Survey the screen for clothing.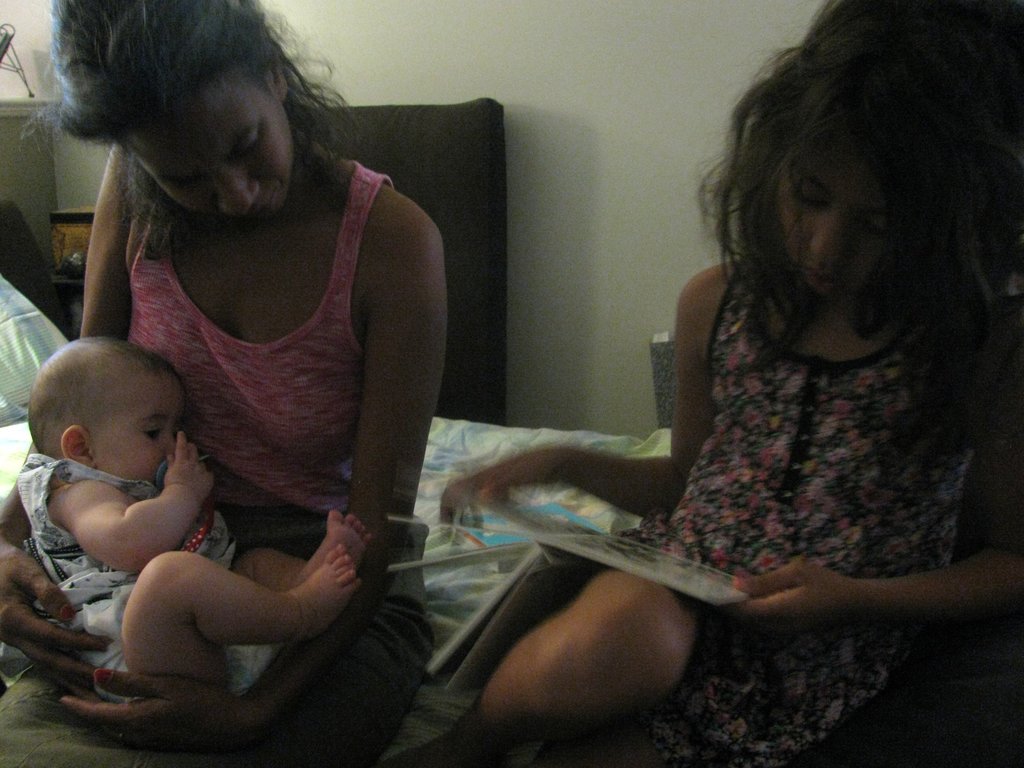
Survey found: [605, 258, 1023, 767].
